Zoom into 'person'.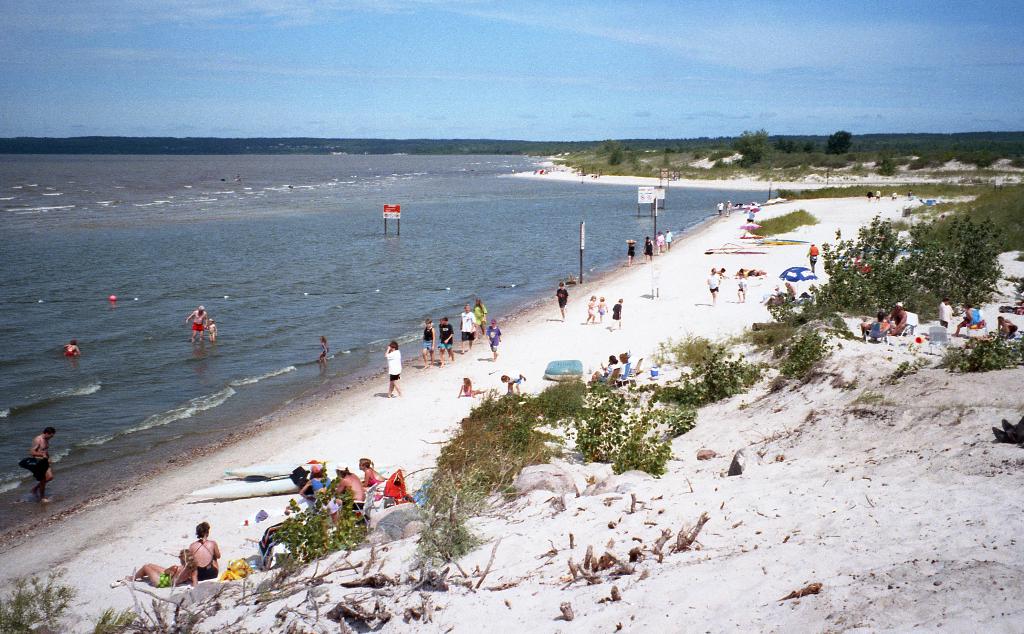
Zoom target: (left=657, top=229, right=664, bottom=253).
